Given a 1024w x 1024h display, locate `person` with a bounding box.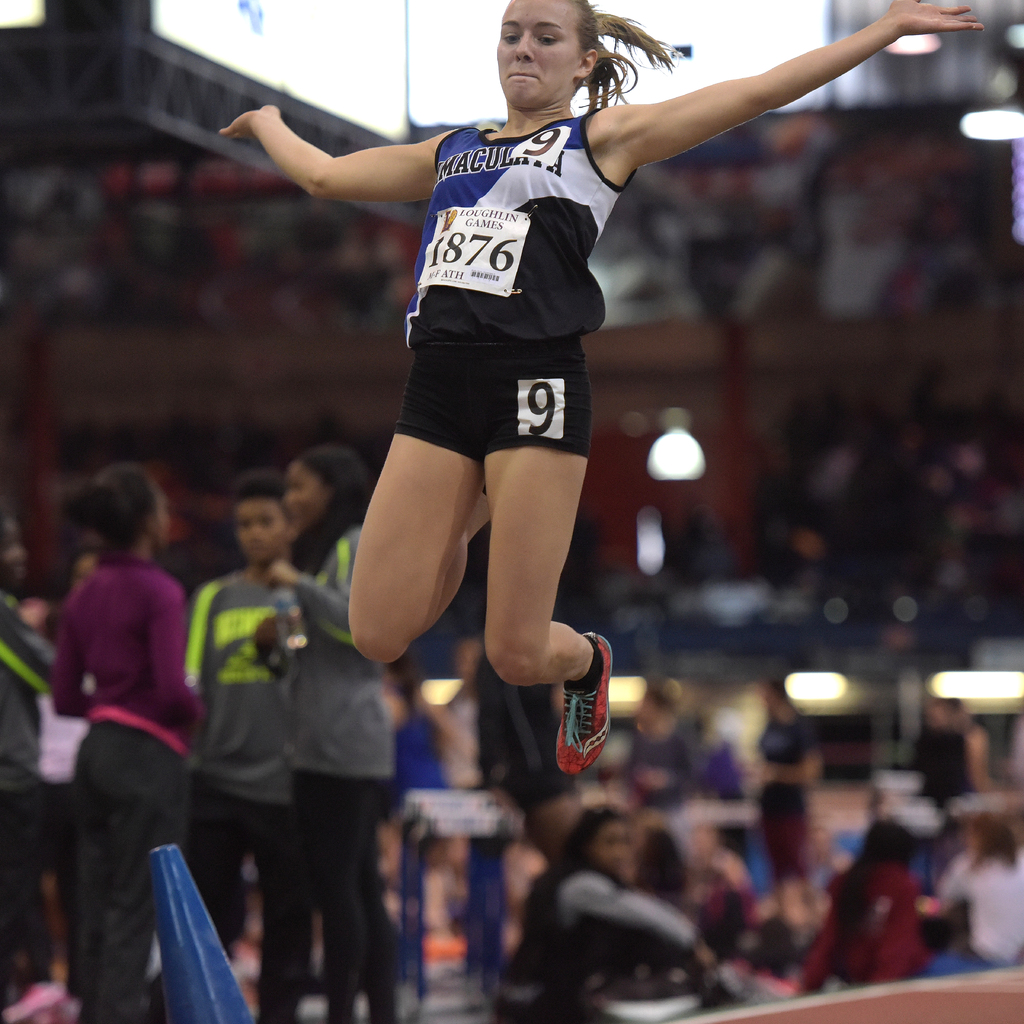
Located: select_region(931, 808, 1023, 972).
